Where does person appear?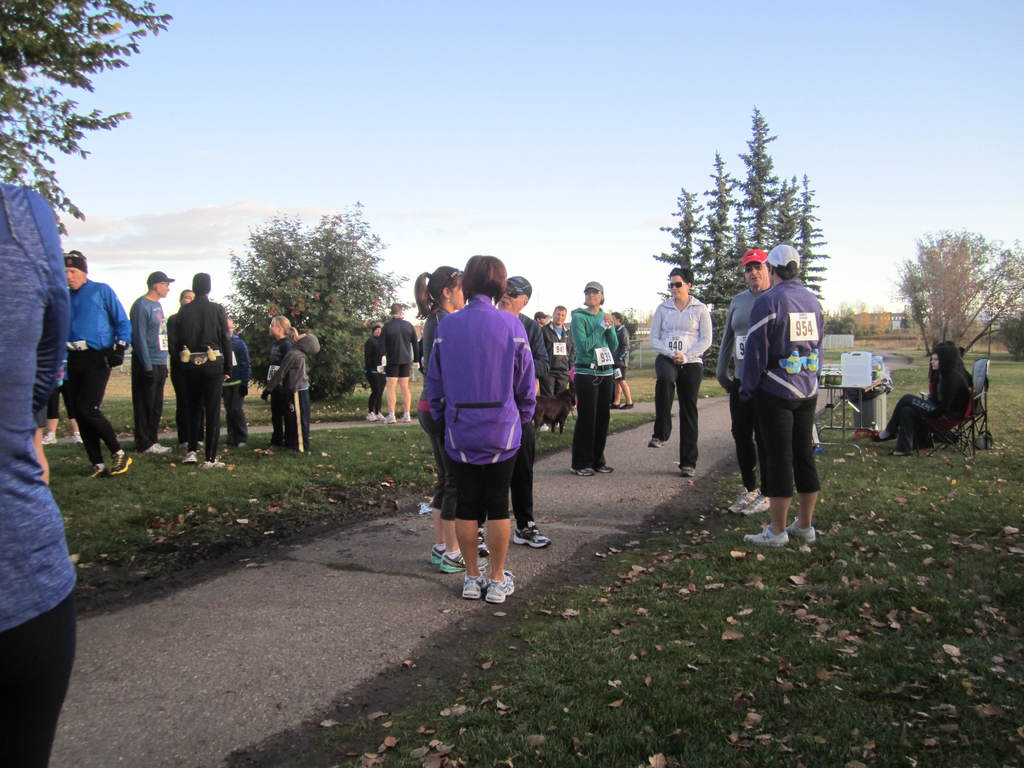
Appears at <box>732,241,830,550</box>.
